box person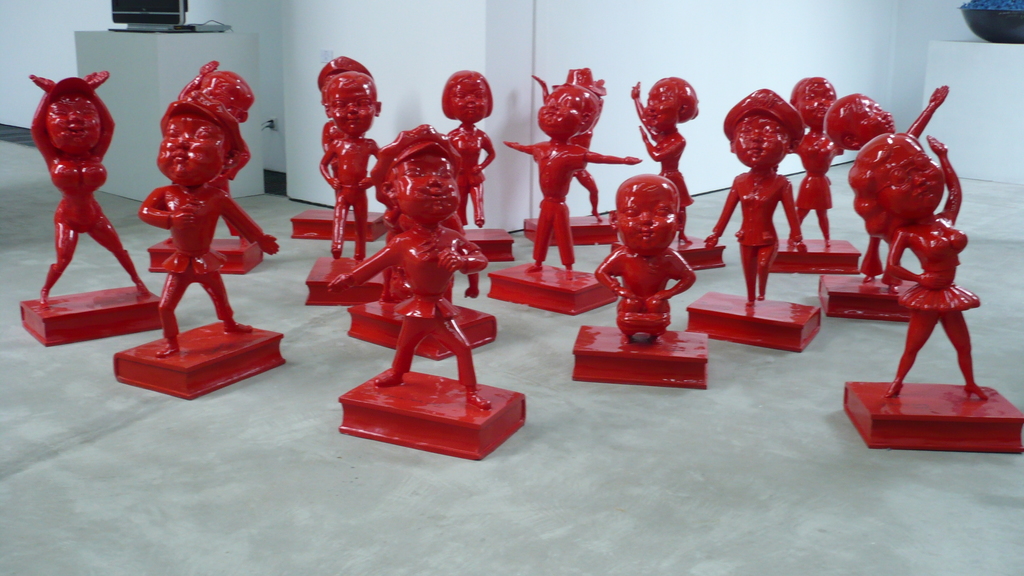
502/83/623/273
